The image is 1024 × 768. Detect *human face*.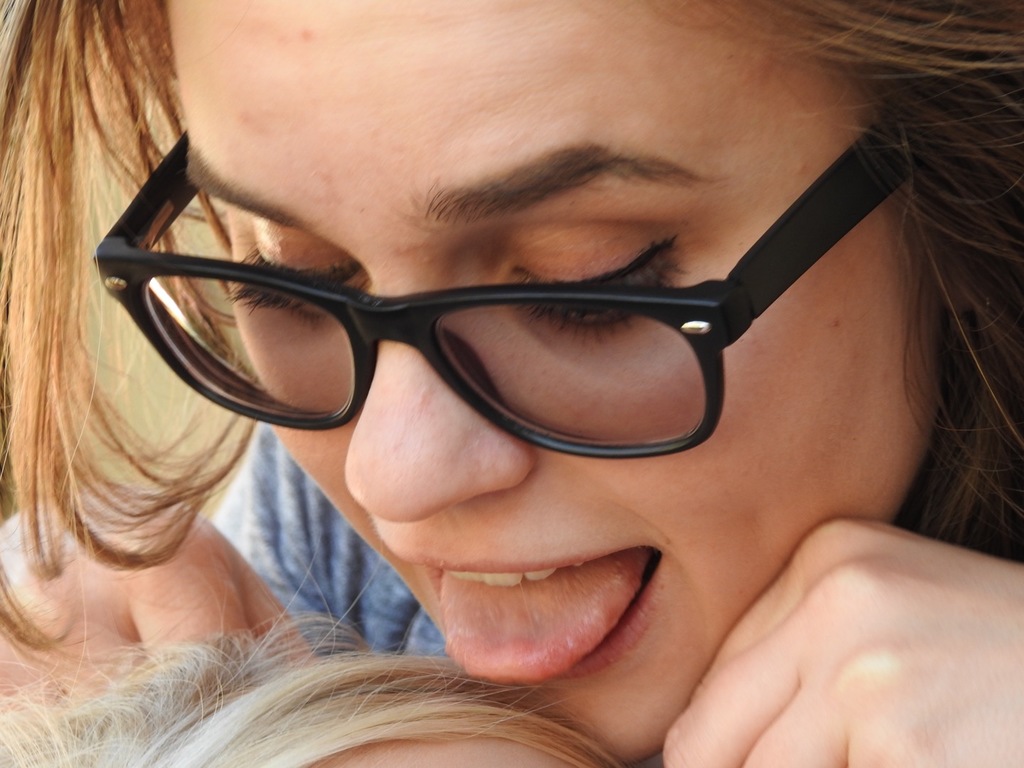
Detection: BBox(184, 0, 941, 767).
